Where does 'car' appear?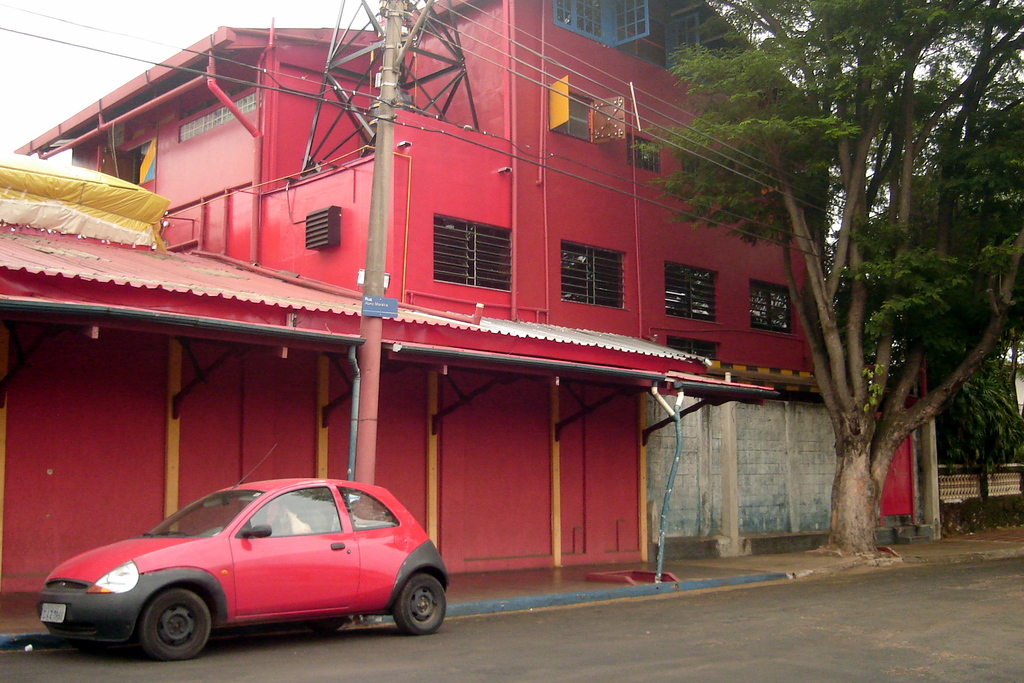
Appears at [25,478,460,660].
